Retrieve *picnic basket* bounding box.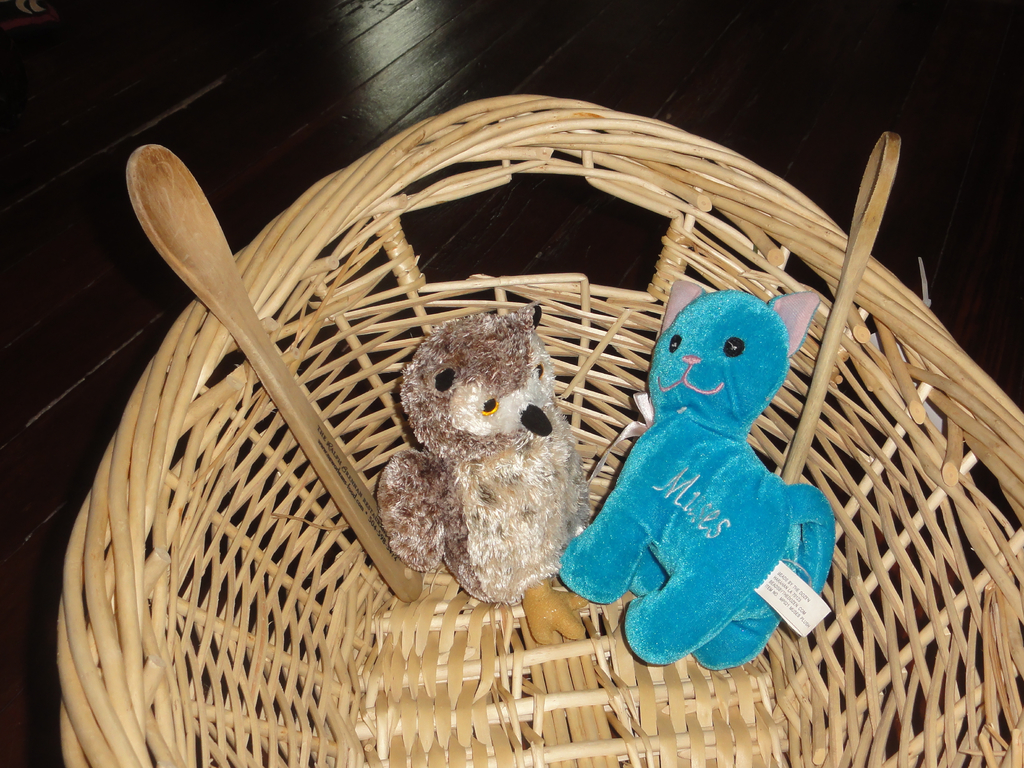
Bounding box: (left=56, top=90, right=1023, bottom=767).
